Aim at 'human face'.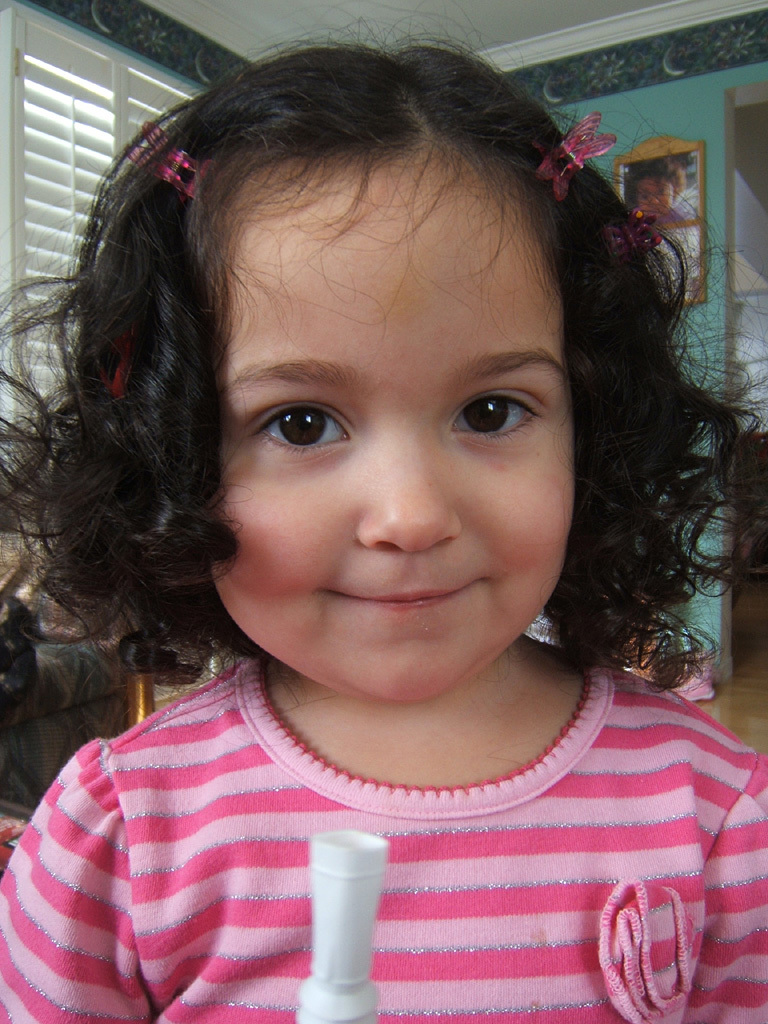
Aimed at bbox=[207, 166, 578, 707].
